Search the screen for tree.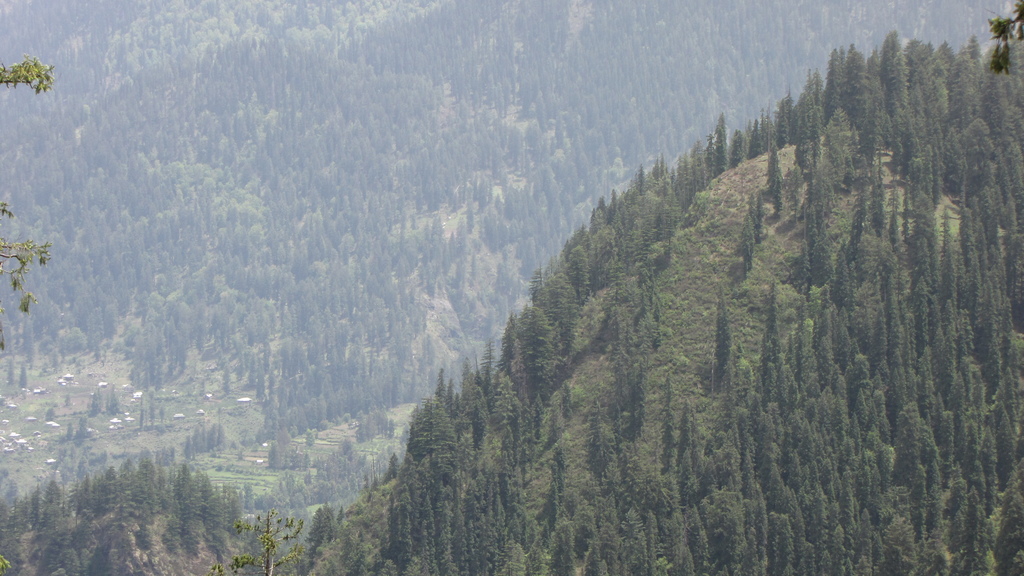
Found at x1=204, y1=509, x2=301, y2=575.
